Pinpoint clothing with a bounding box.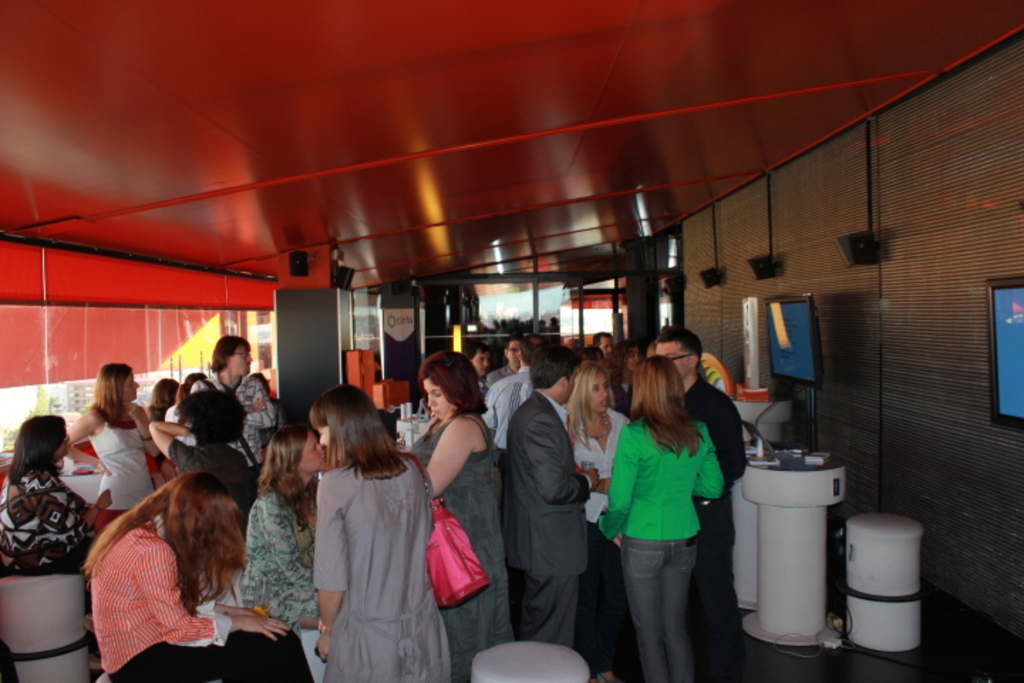
locate(300, 424, 444, 676).
